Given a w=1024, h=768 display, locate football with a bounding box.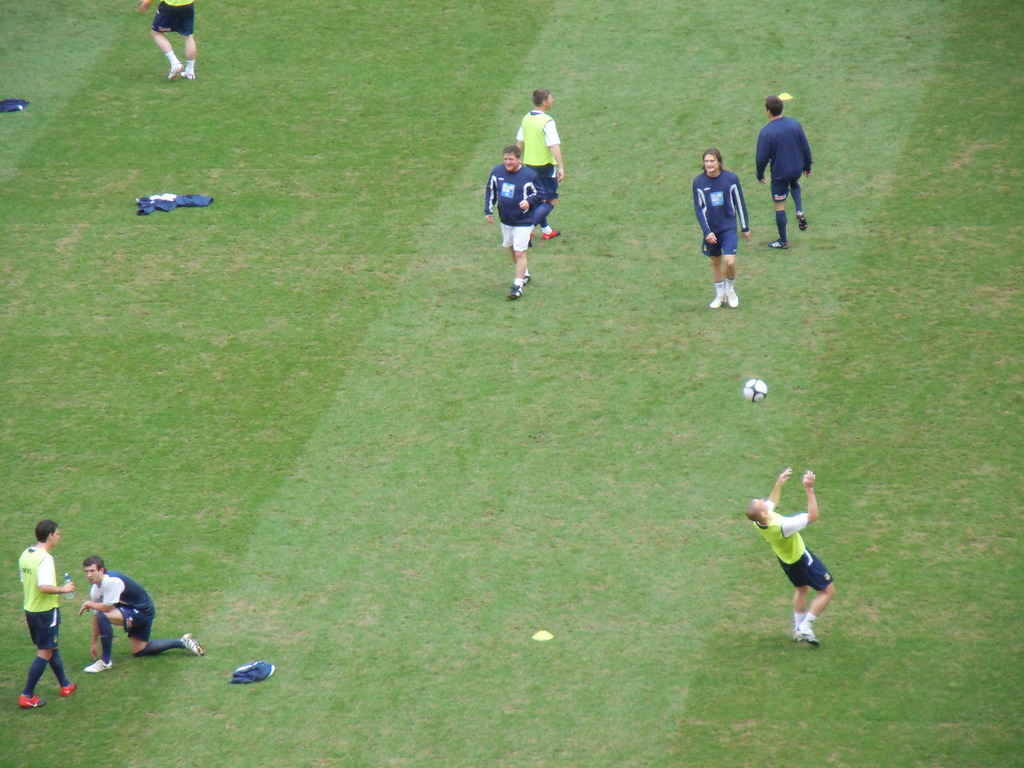
Located: select_region(743, 379, 767, 404).
